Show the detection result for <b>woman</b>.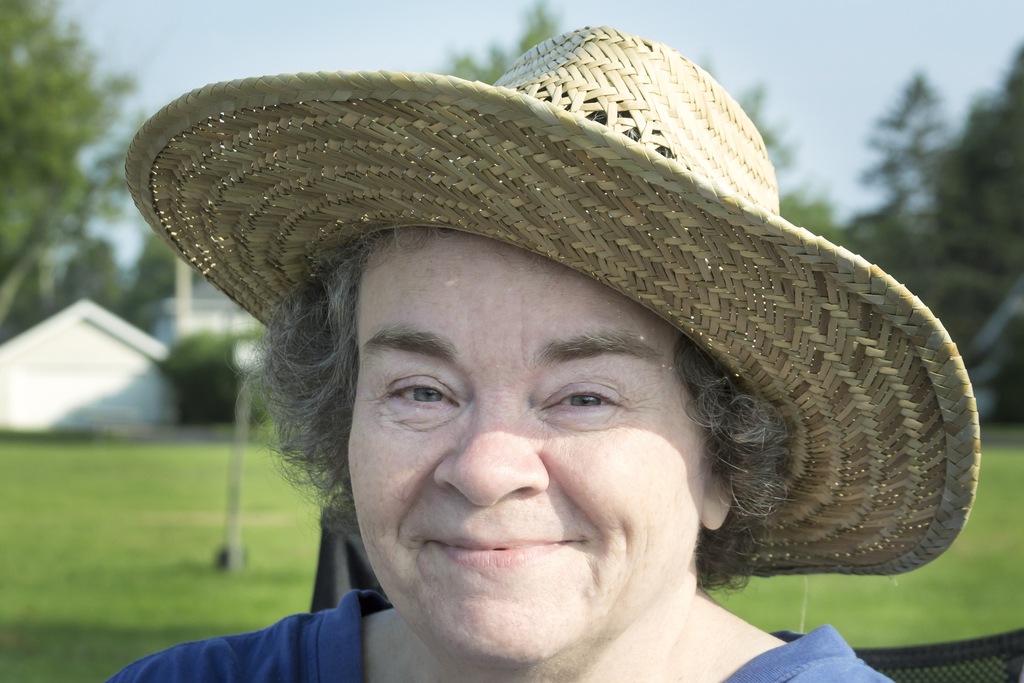
box(114, 92, 1012, 671).
